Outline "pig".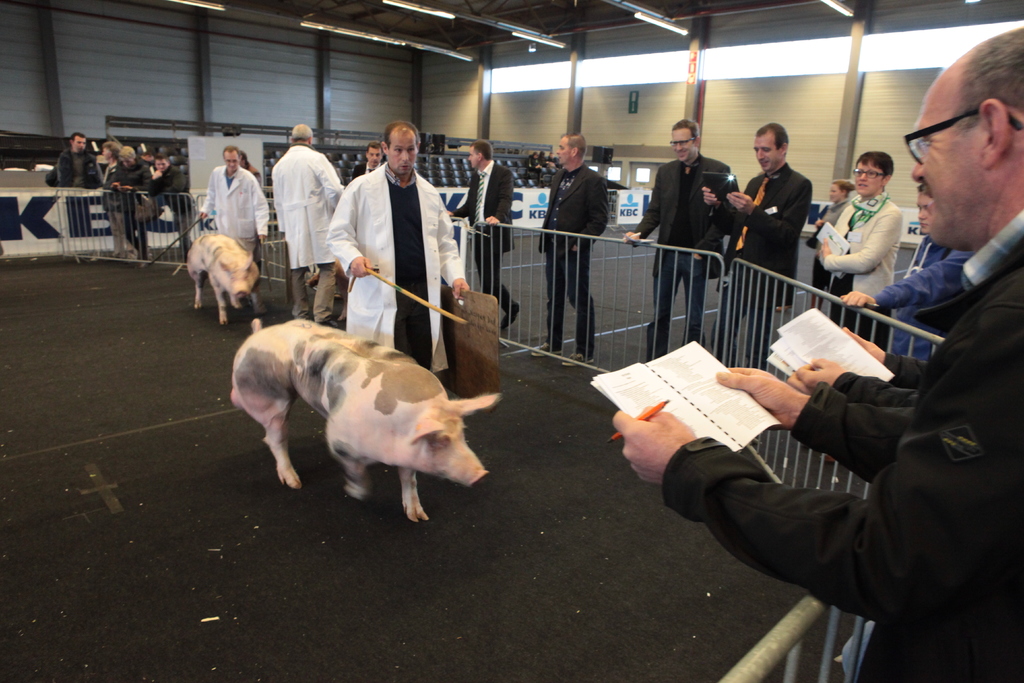
Outline: [left=228, top=317, right=502, bottom=522].
